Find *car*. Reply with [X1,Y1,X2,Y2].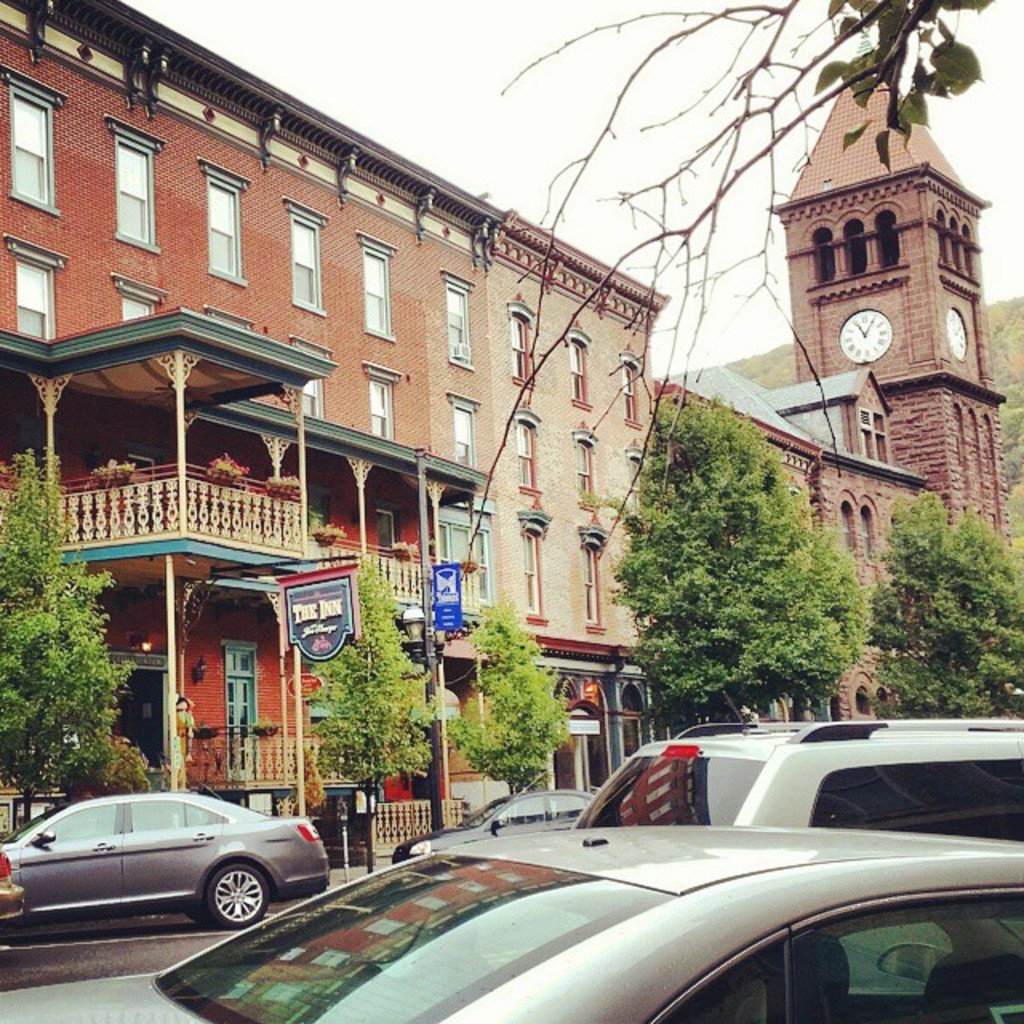
[382,794,592,864].
